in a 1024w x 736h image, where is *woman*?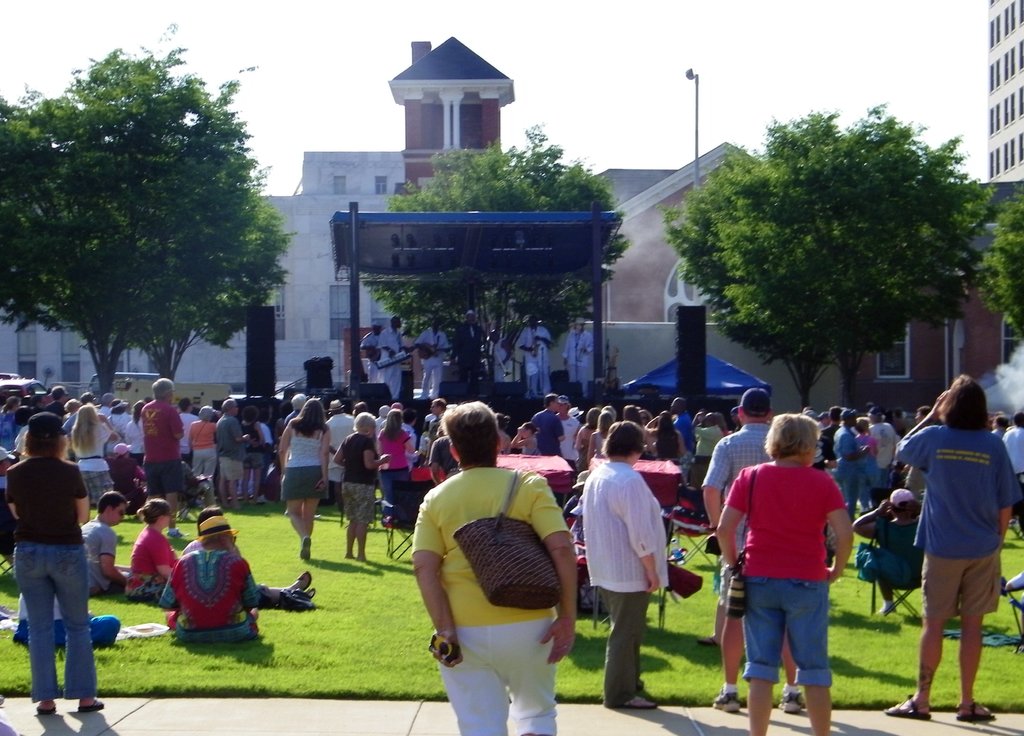
bbox=[642, 407, 686, 478].
